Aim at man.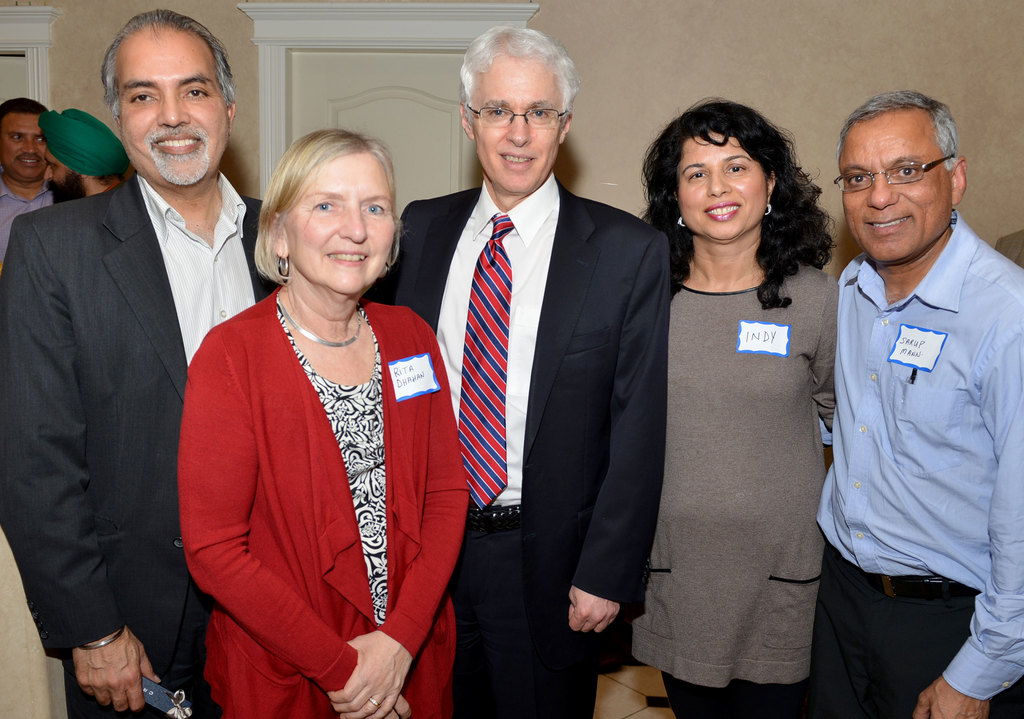
Aimed at x1=0 y1=2 x2=289 y2=718.
